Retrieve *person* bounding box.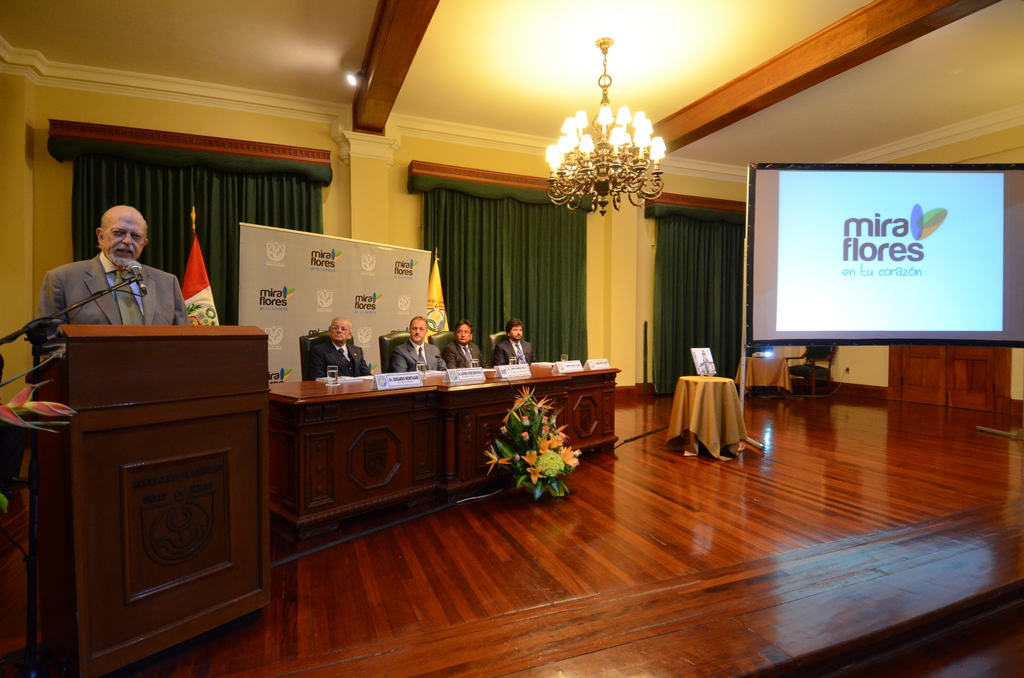
Bounding box: (left=36, top=202, right=195, bottom=327).
